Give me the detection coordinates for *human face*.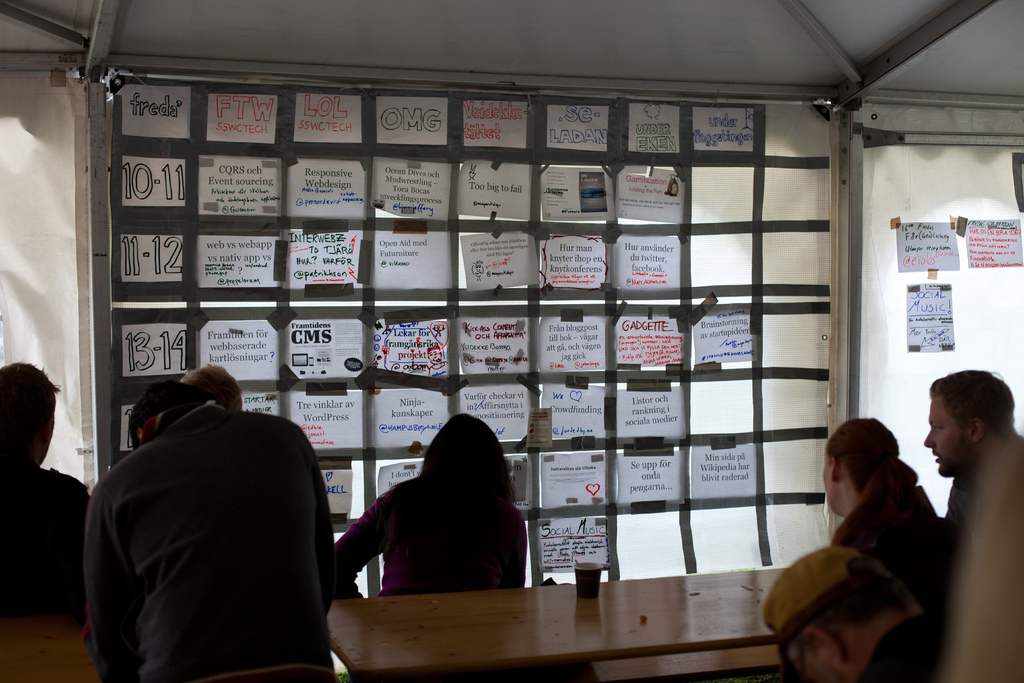
rect(924, 390, 972, 481).
